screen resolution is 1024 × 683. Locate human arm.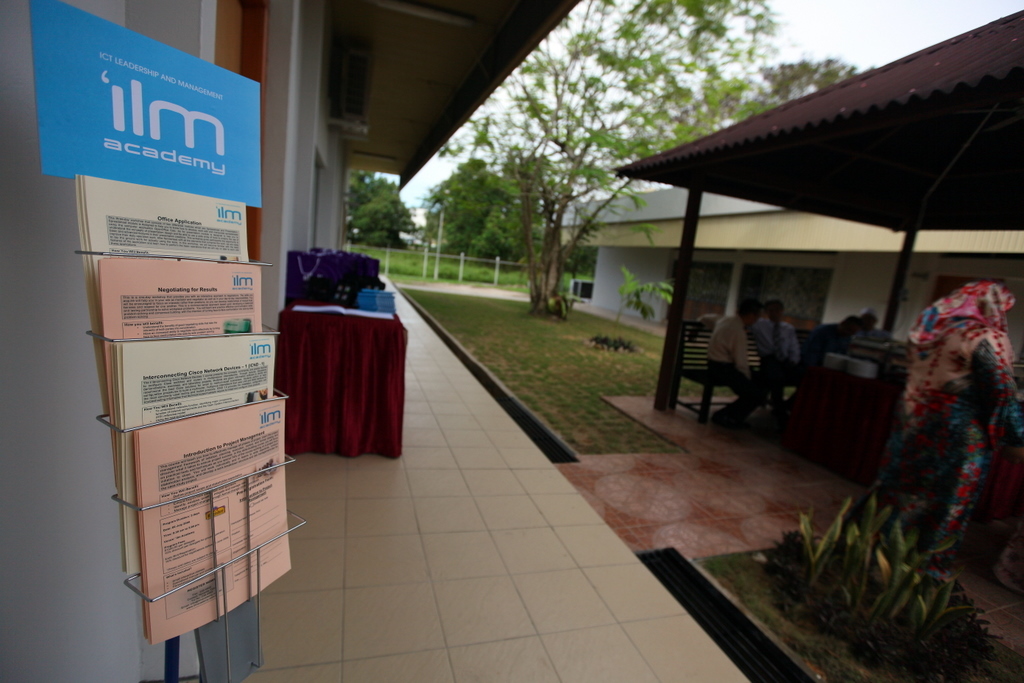
{"x1": 972, "y1": 329, "x2": 1020, "y2": 449}.
